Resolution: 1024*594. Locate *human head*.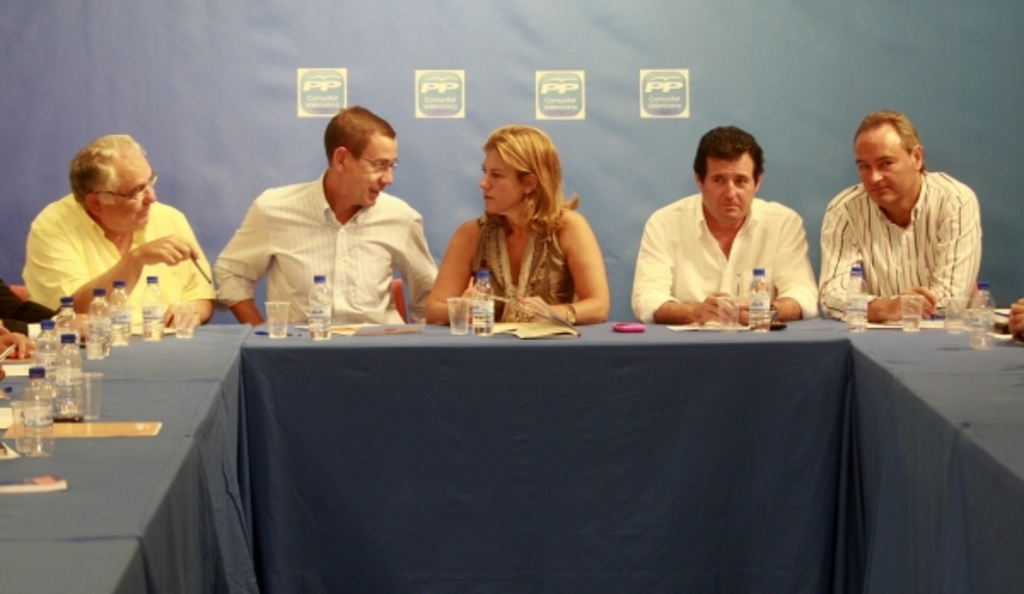
bbox=[847, 111, 925, 208].
